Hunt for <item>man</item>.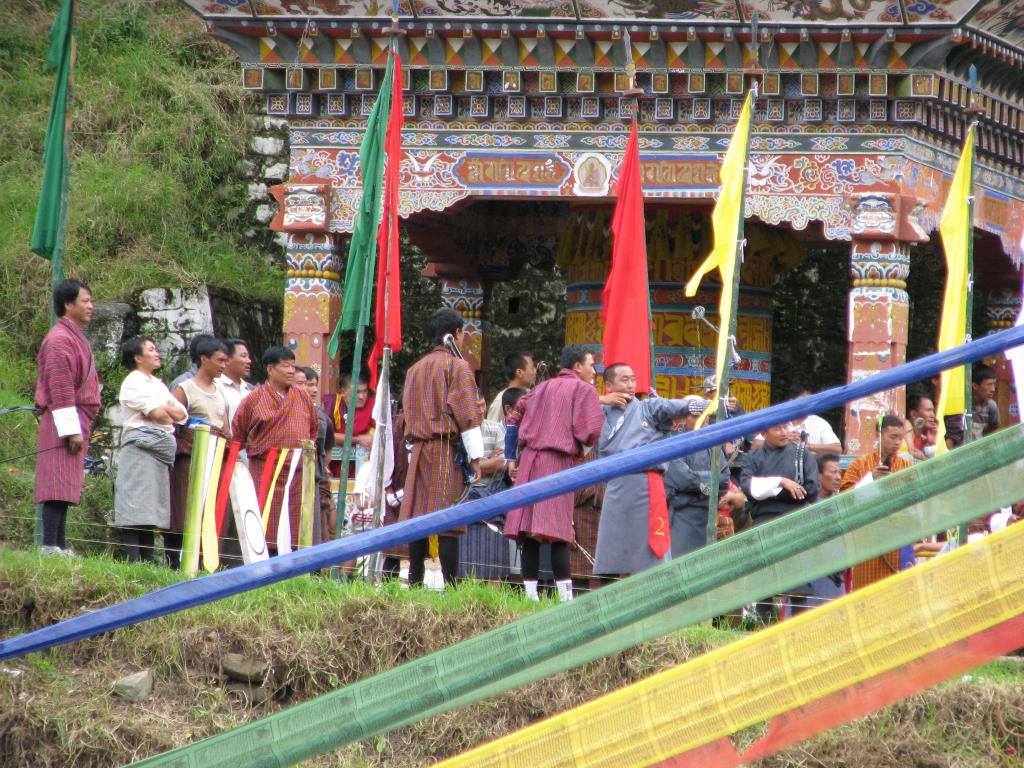
Hunted down at left=484, top=350, right=540, bottom=424.
